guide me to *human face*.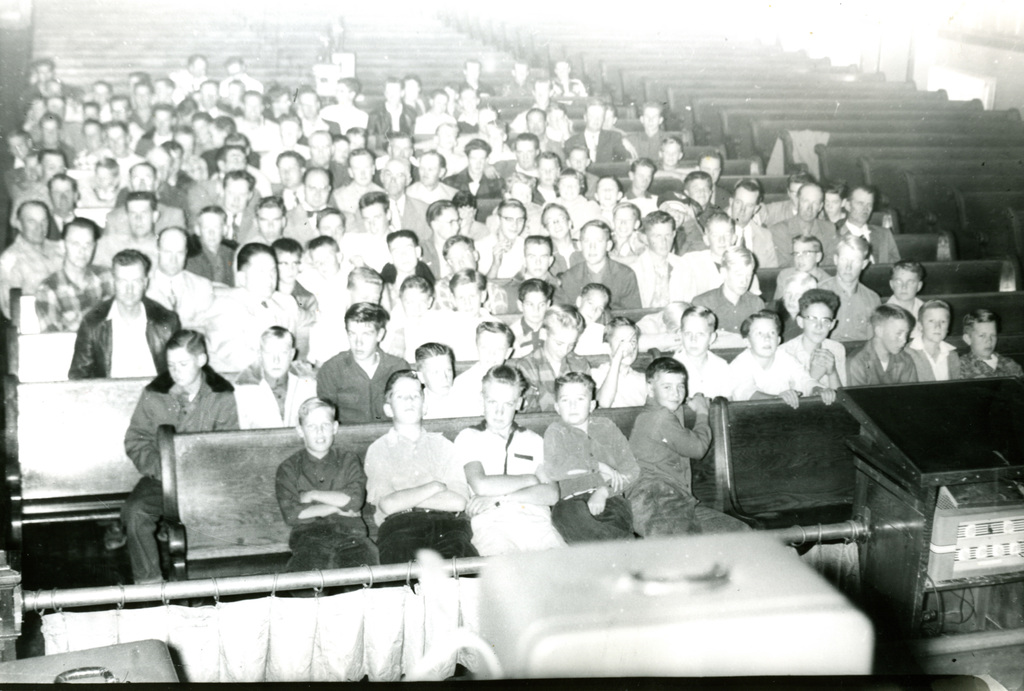
Guidance: <bbox>582, 292, 607, 322</bbox>.
